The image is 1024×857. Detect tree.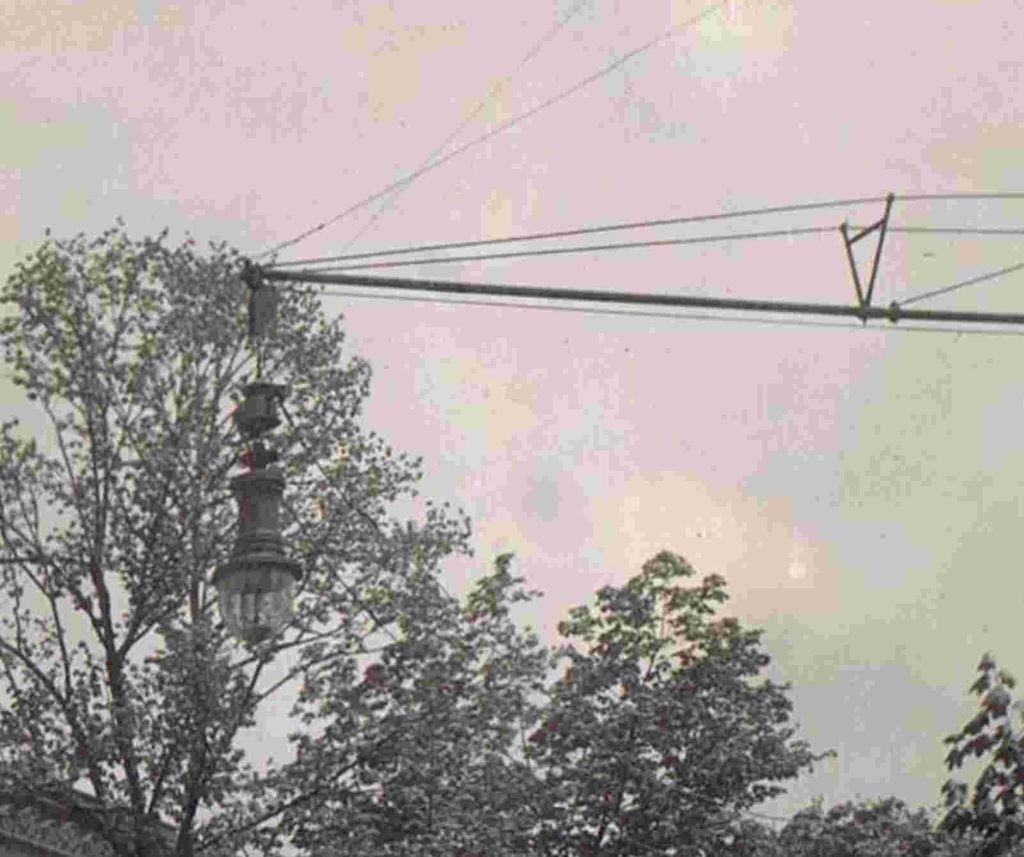
Detection: pyautogui.locateOnScreen(0, 214, 1023, 856).
